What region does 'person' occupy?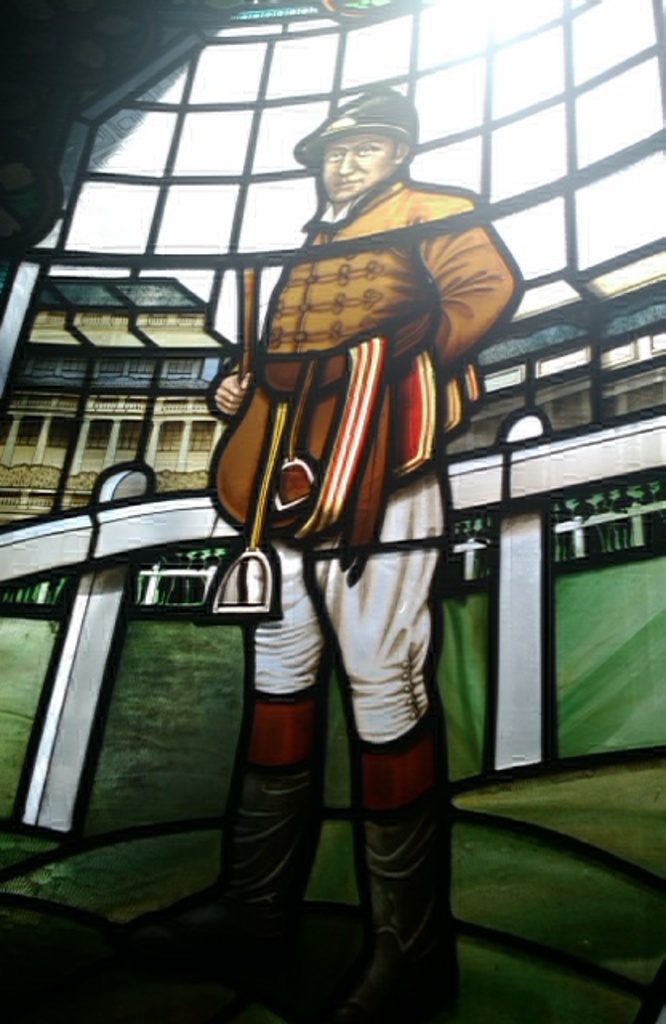
Rect(175, 104, 503, 949).
